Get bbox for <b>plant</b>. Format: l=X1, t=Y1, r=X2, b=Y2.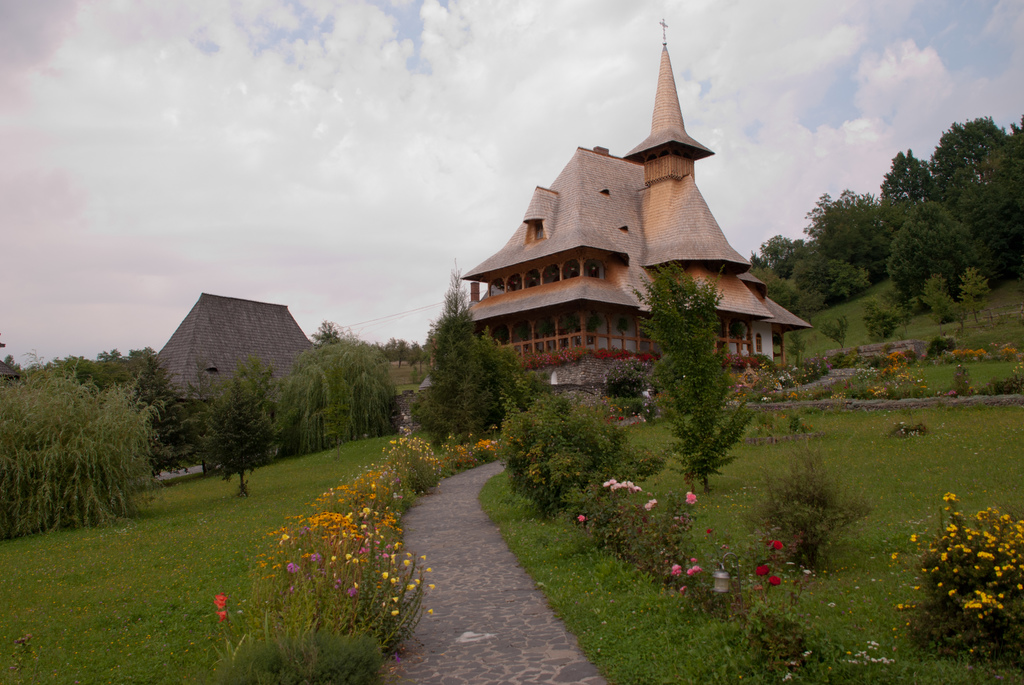
l=440, t=434, r=476, b=478.
